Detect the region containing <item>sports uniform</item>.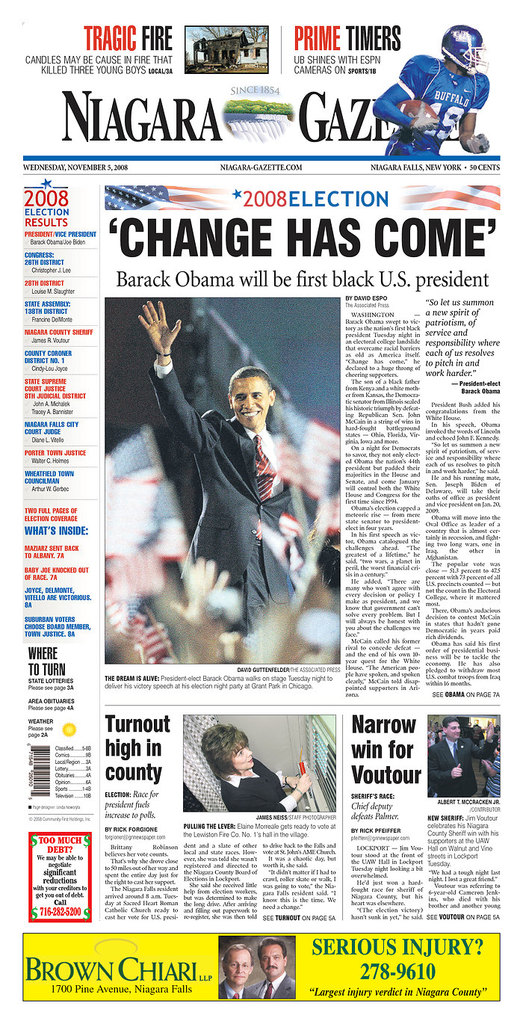
x1=359, y1=25, x2=480, y2=145.
